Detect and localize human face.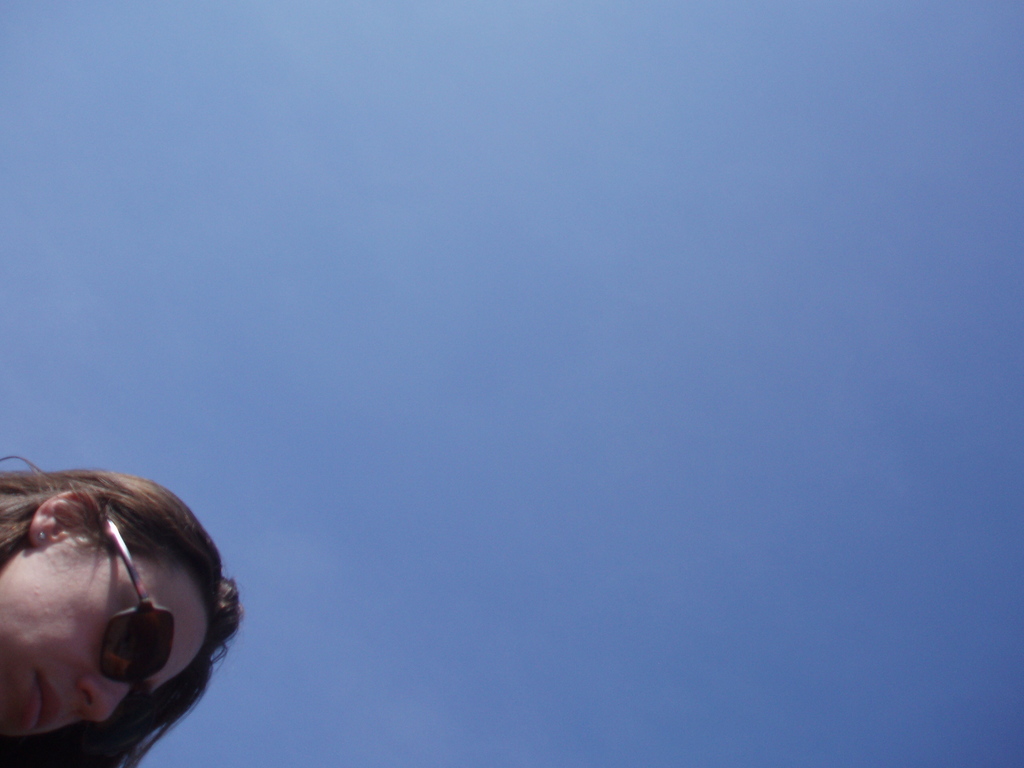
Localized at (left=0, top=534, right=211, bottom=738).
